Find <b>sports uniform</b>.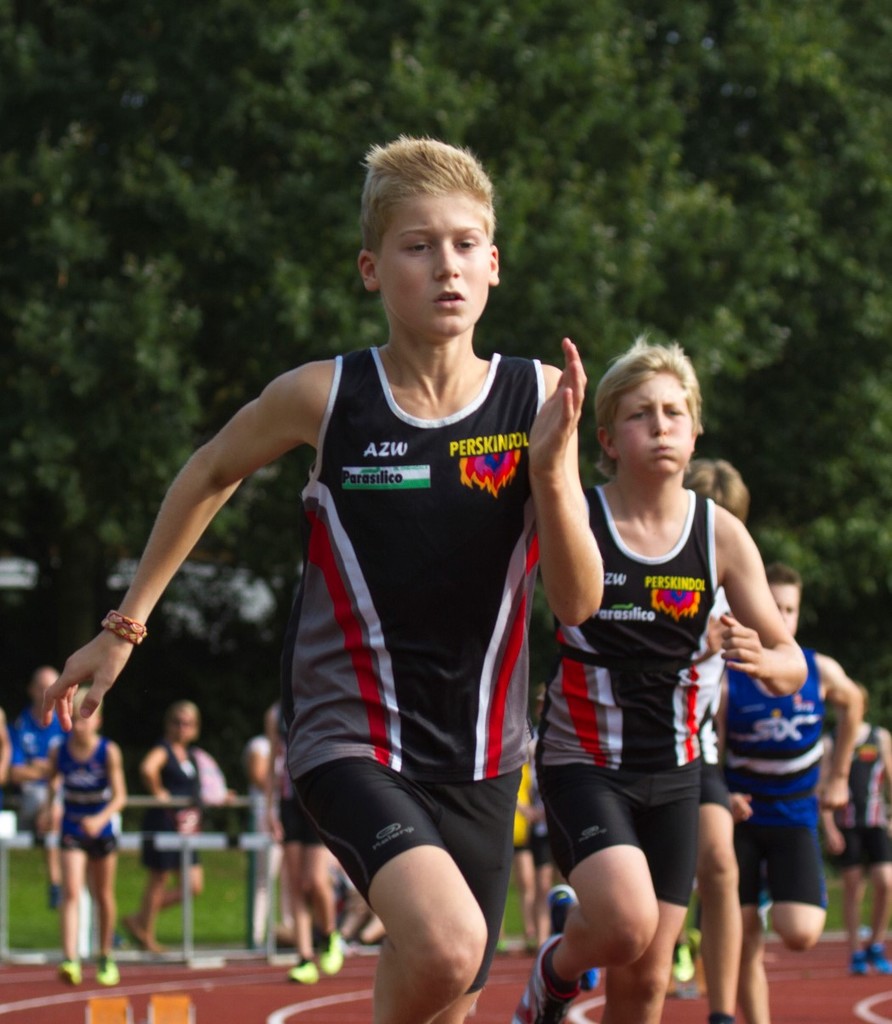
6:702:78:846.
